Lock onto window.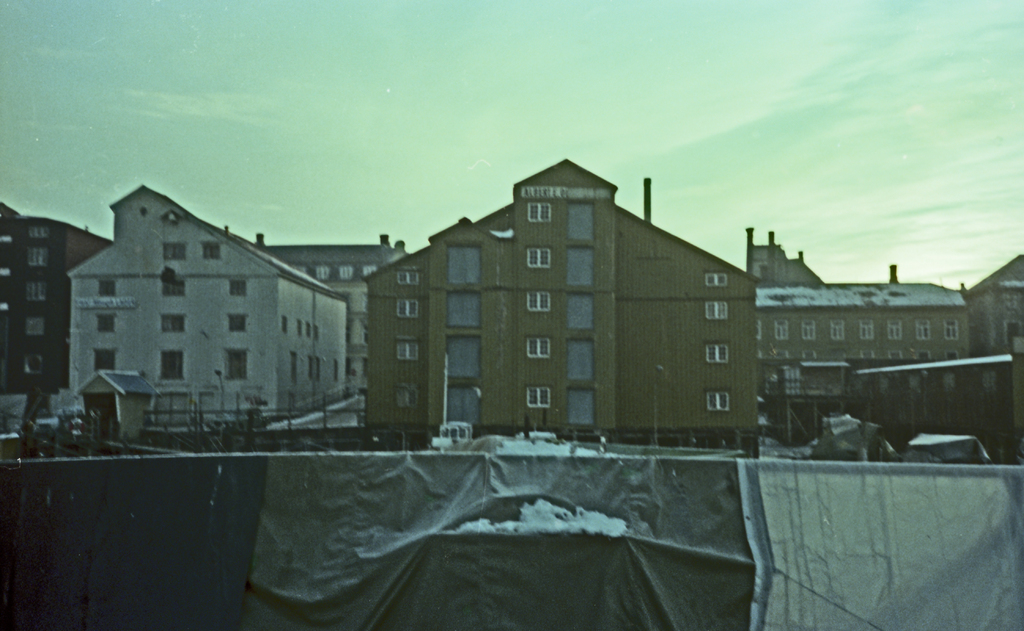
Locked: (left=525, top=244, right=552, bottom=269).
